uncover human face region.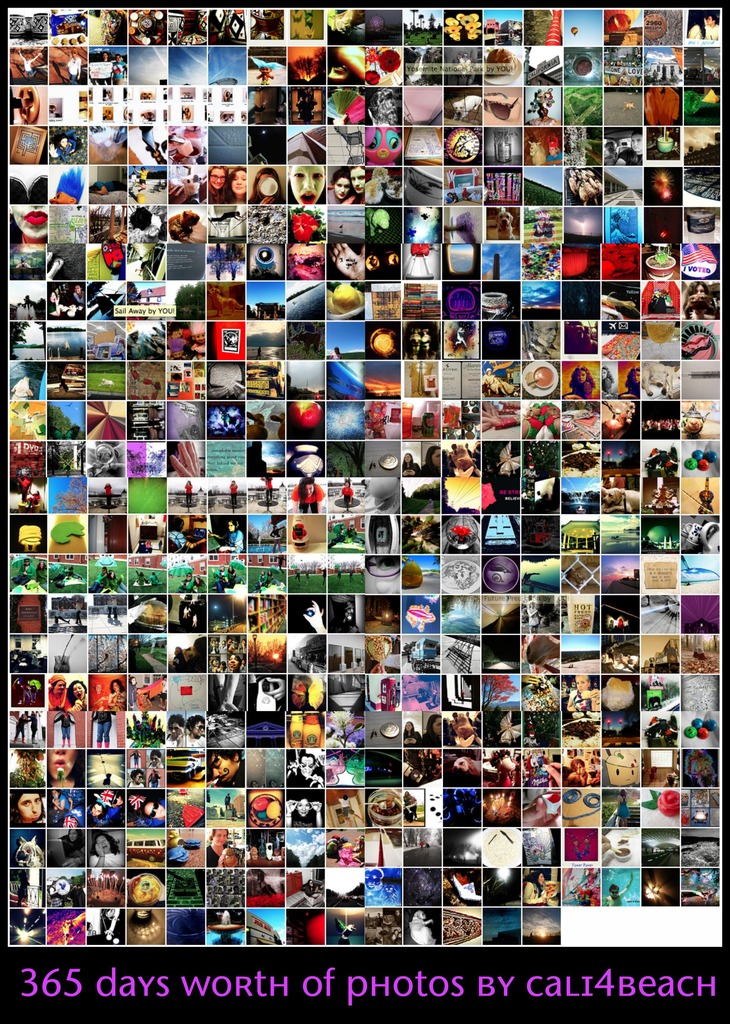
Uncovered: <box>704,15,713,26</box>.
